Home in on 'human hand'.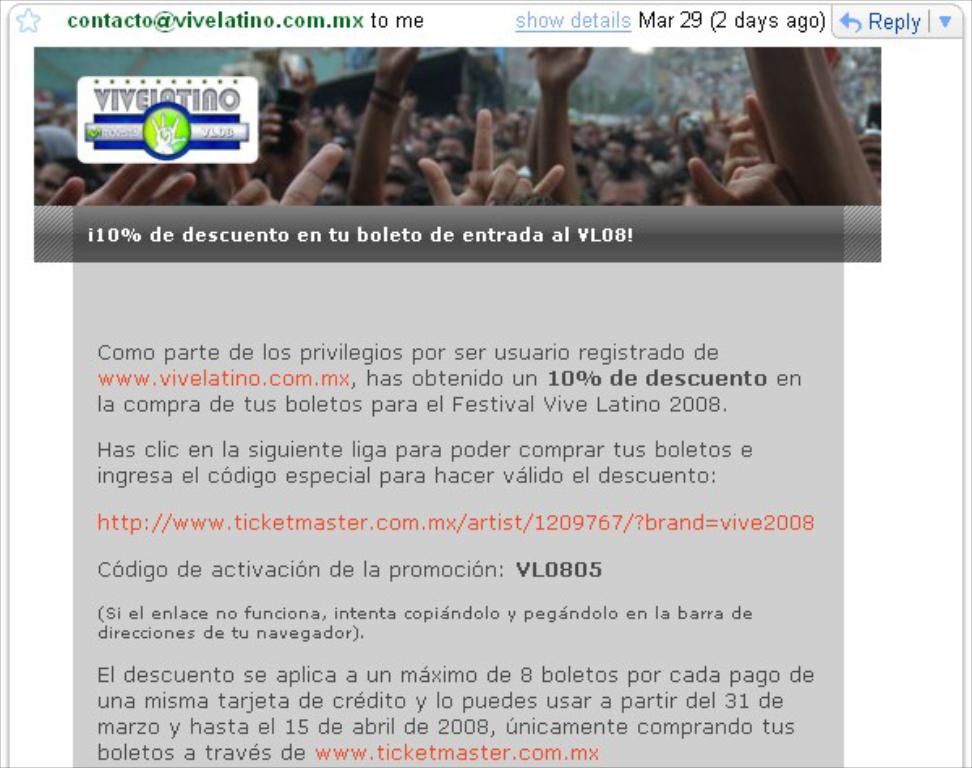
Homed in at l=41, t=162, r=198, b=211.
